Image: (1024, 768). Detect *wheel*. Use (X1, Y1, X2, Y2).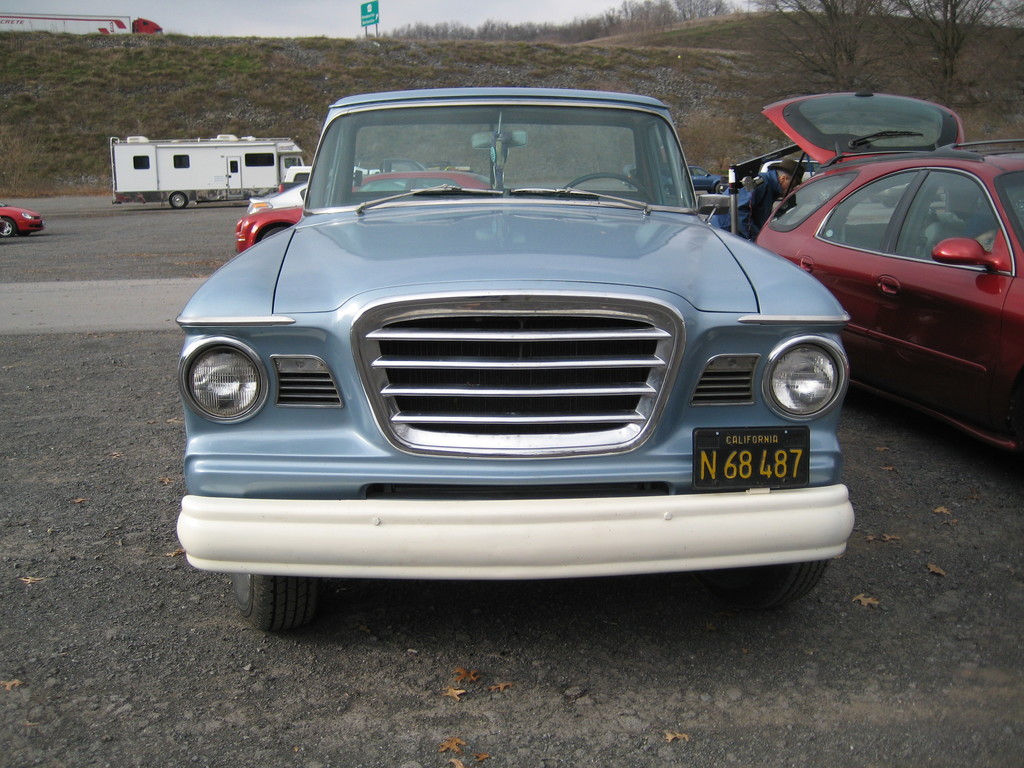
(733, 548, 832, 611).
